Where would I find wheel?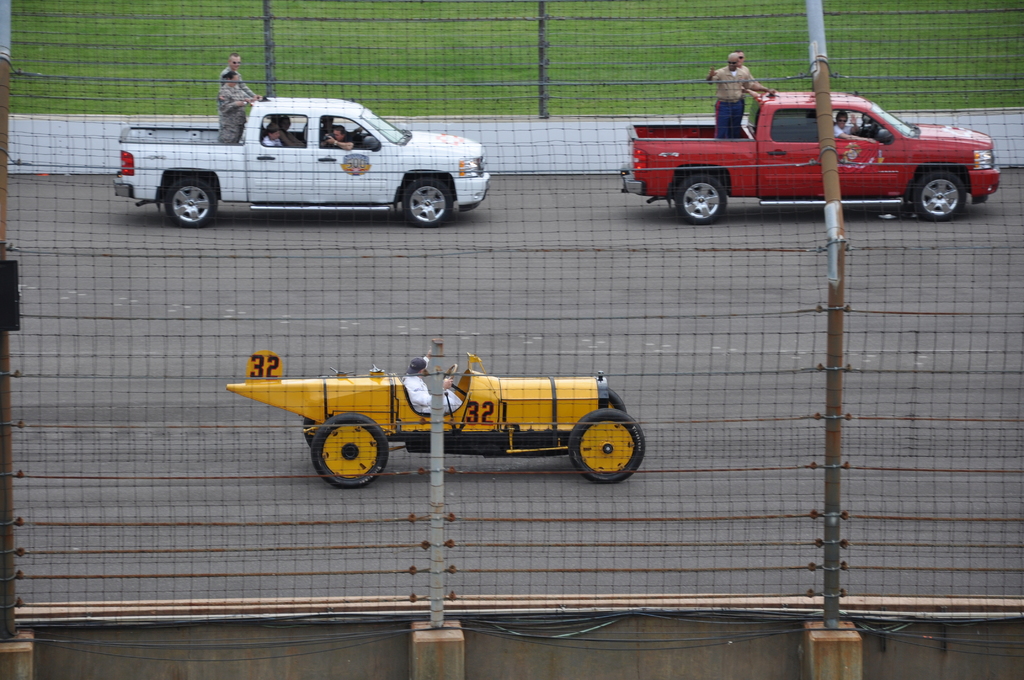
At 570 408 641 487.
